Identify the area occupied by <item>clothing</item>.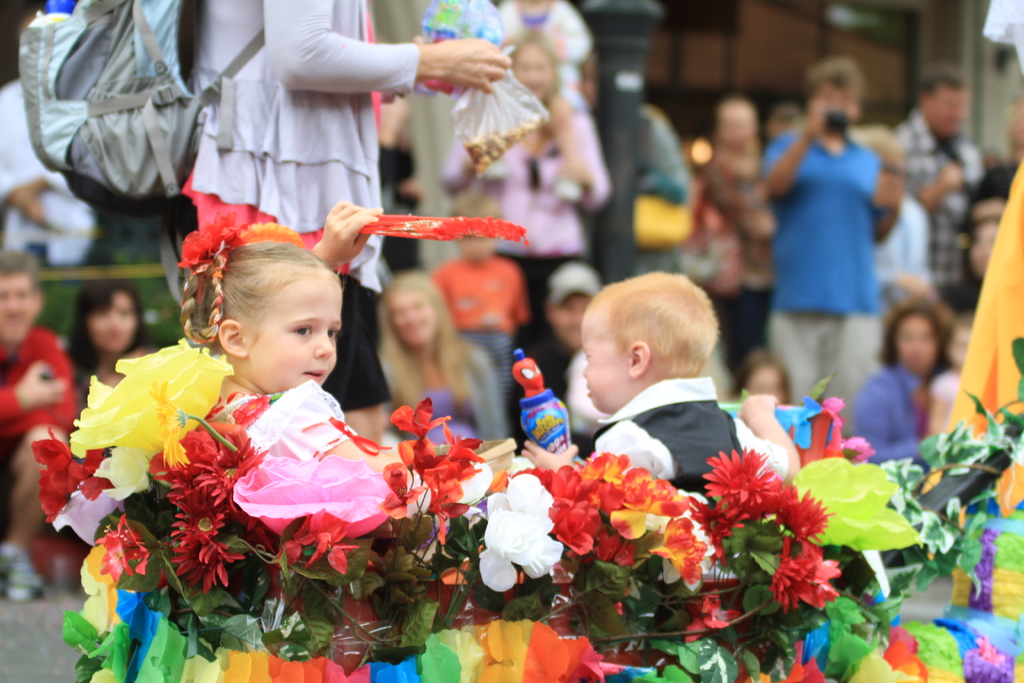
Area: box(593, 378, 790, 495).
